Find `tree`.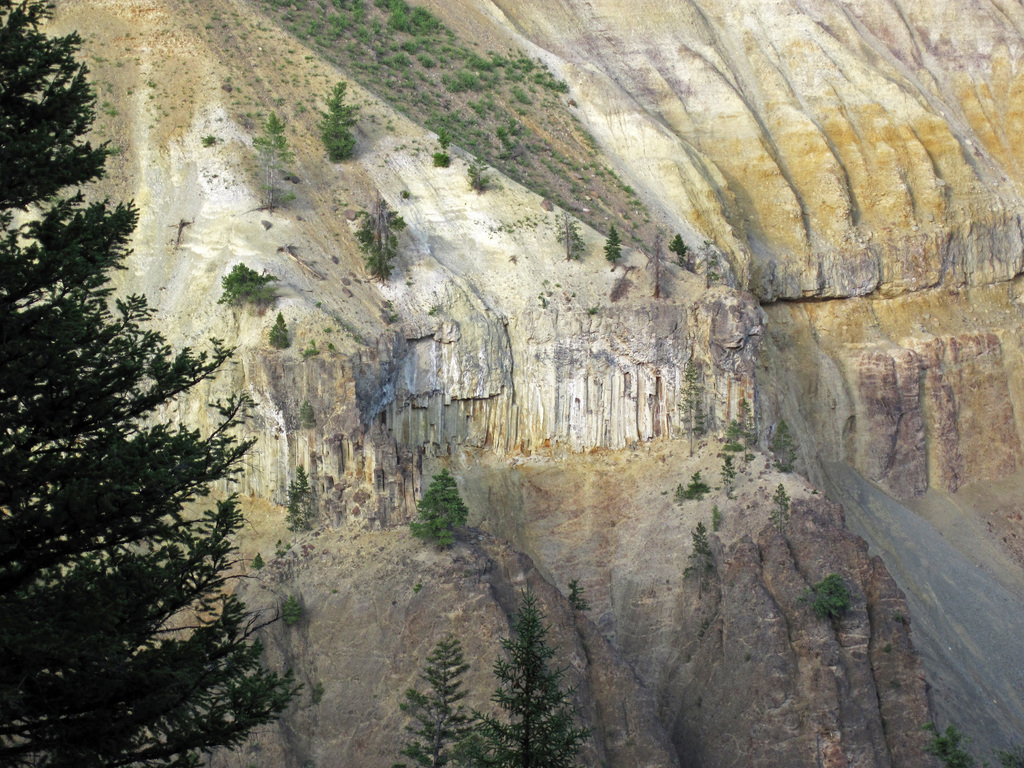
<bbox>492, 581, 593, 767</bbox>.
